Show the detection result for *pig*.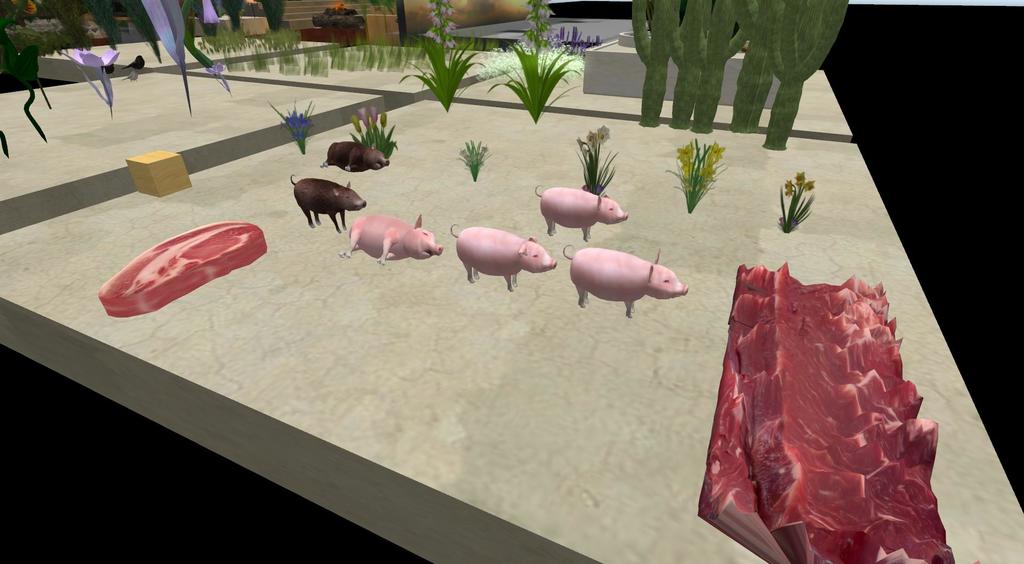
l=340, t=214, r=442, b=267.
